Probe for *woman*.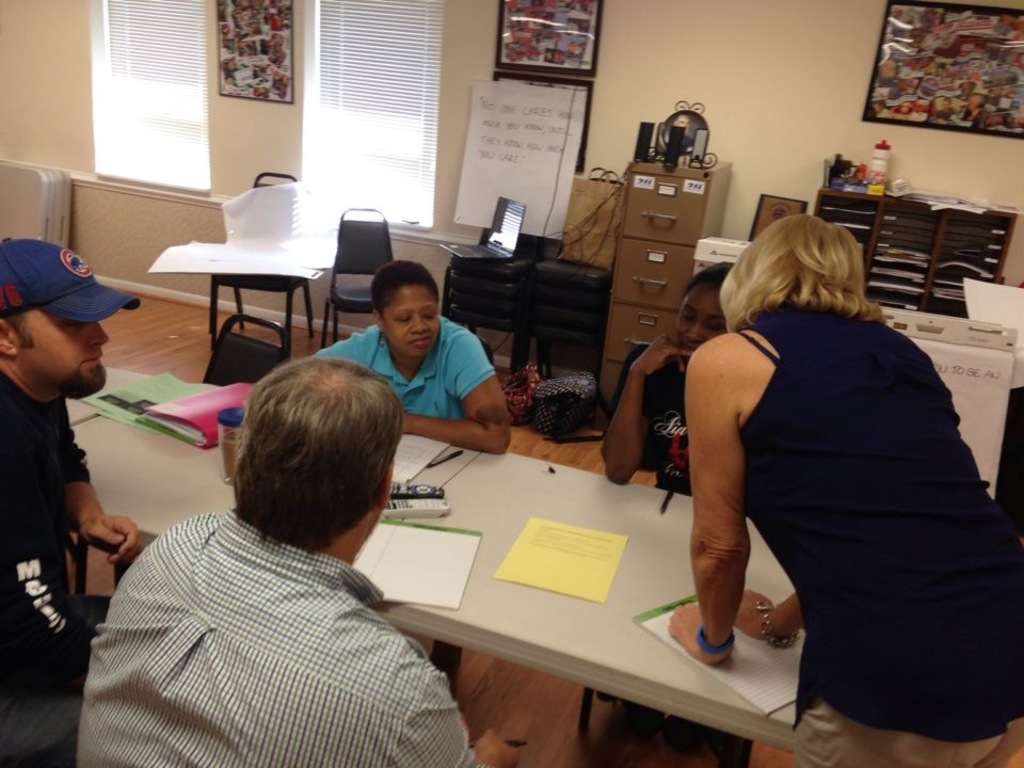
Probe result: crop(666, 171, 994, 733).
